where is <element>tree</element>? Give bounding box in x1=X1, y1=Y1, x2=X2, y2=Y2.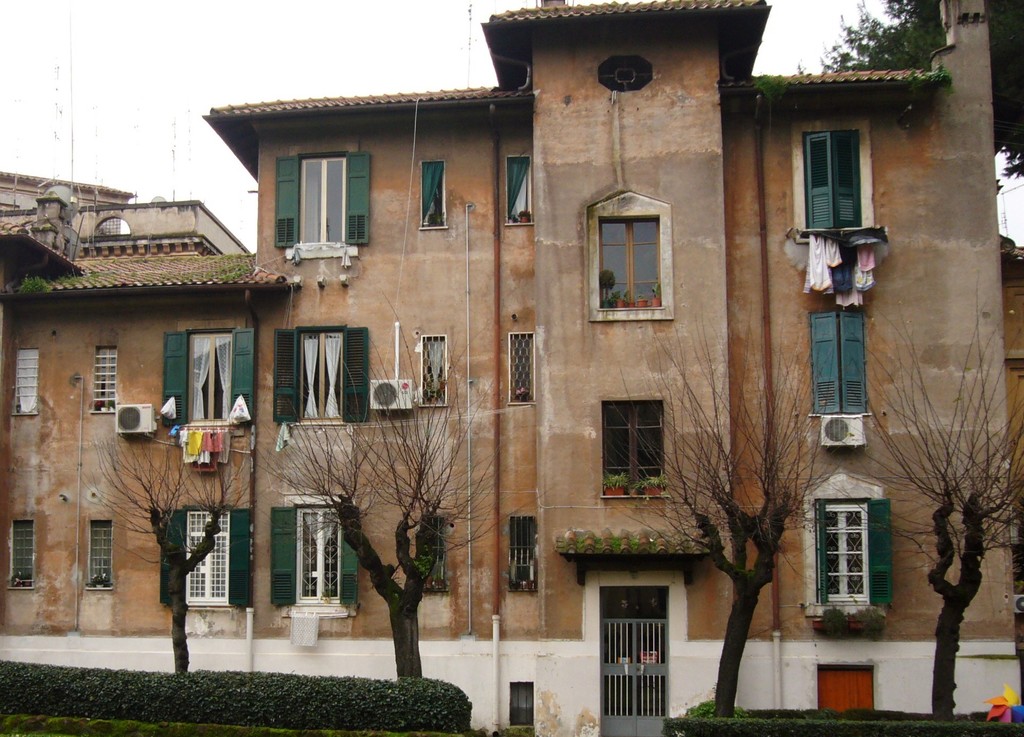
x1=792, y1=0, x2=1023, y2=190.
